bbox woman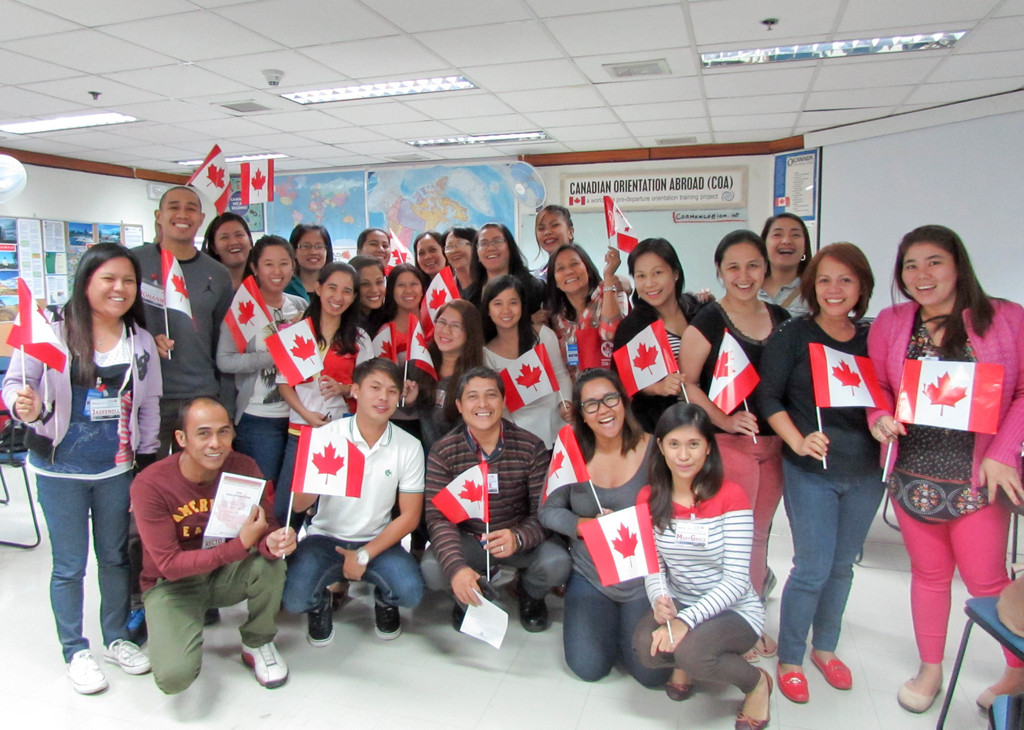
bbox(522, 194, 588, 275)
